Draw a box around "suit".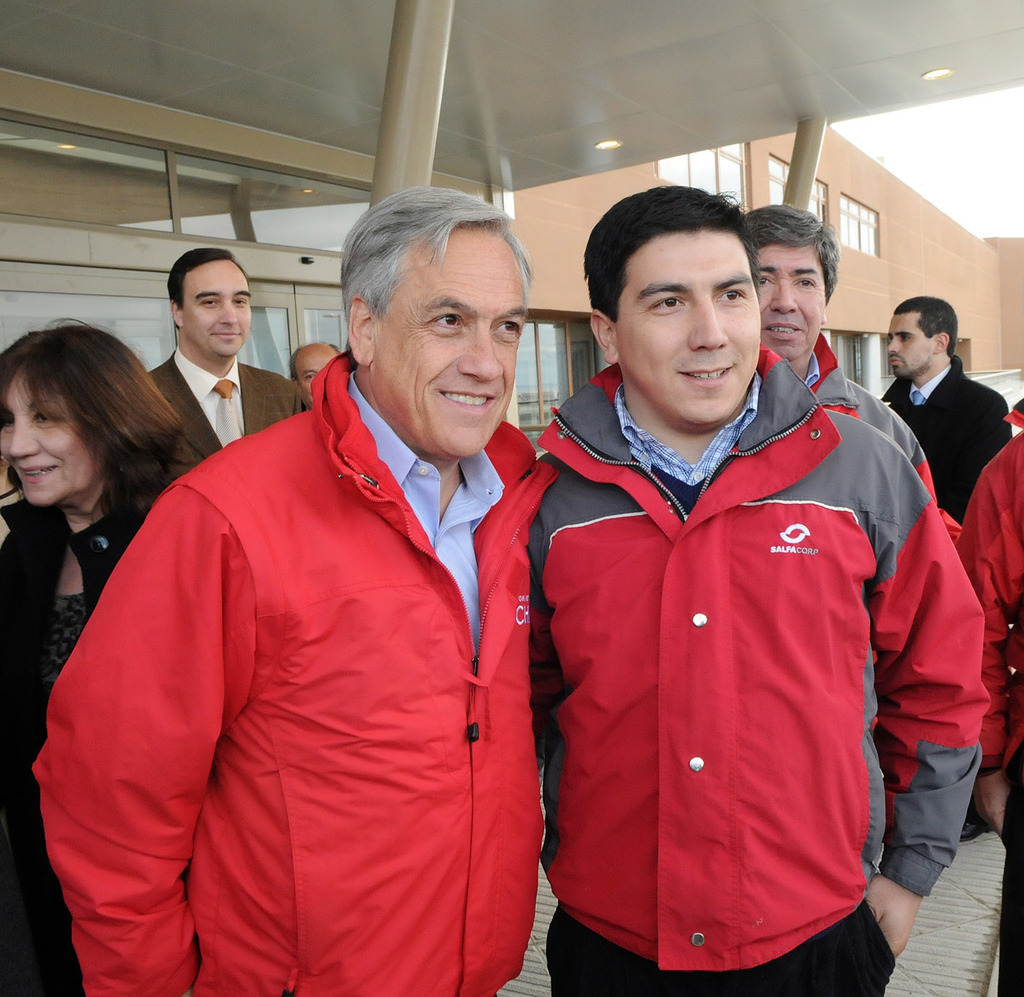
select_region(132, 323, 280, 439).
